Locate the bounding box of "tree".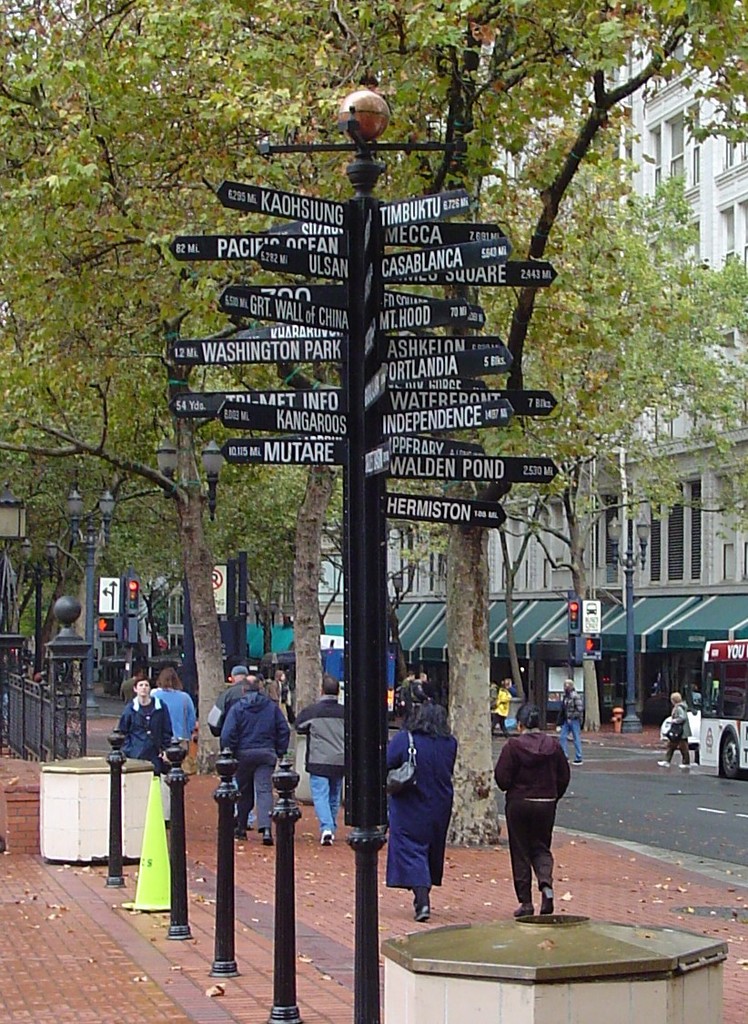
Bounding box: left=66, top=0, right=692, bottom=831.
